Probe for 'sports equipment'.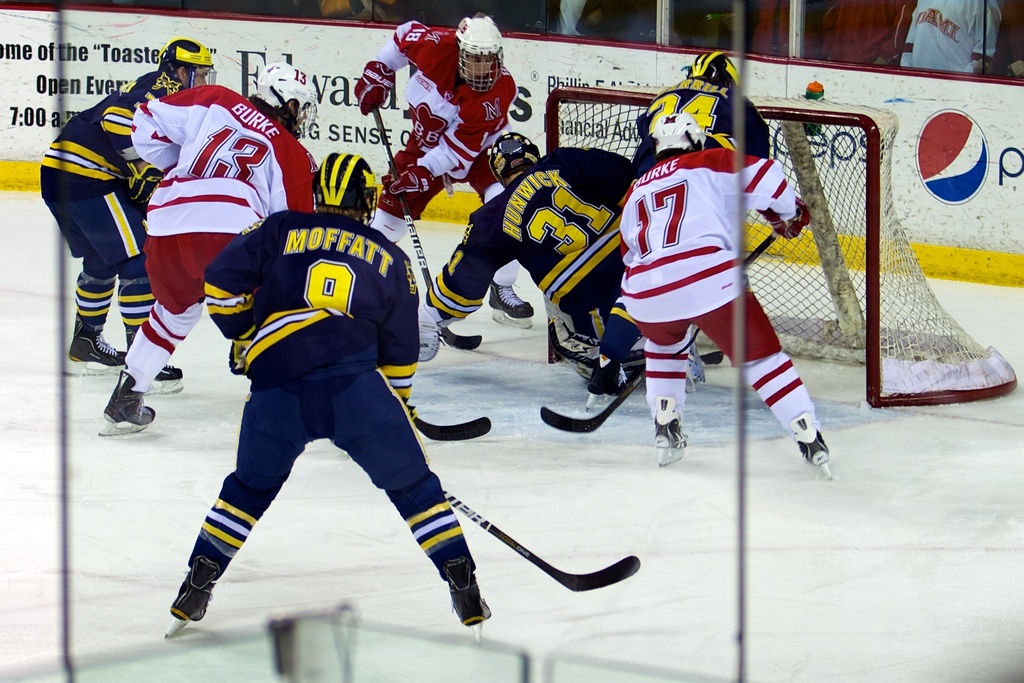
Probe result: BBox(652, 110, 708, 151).
